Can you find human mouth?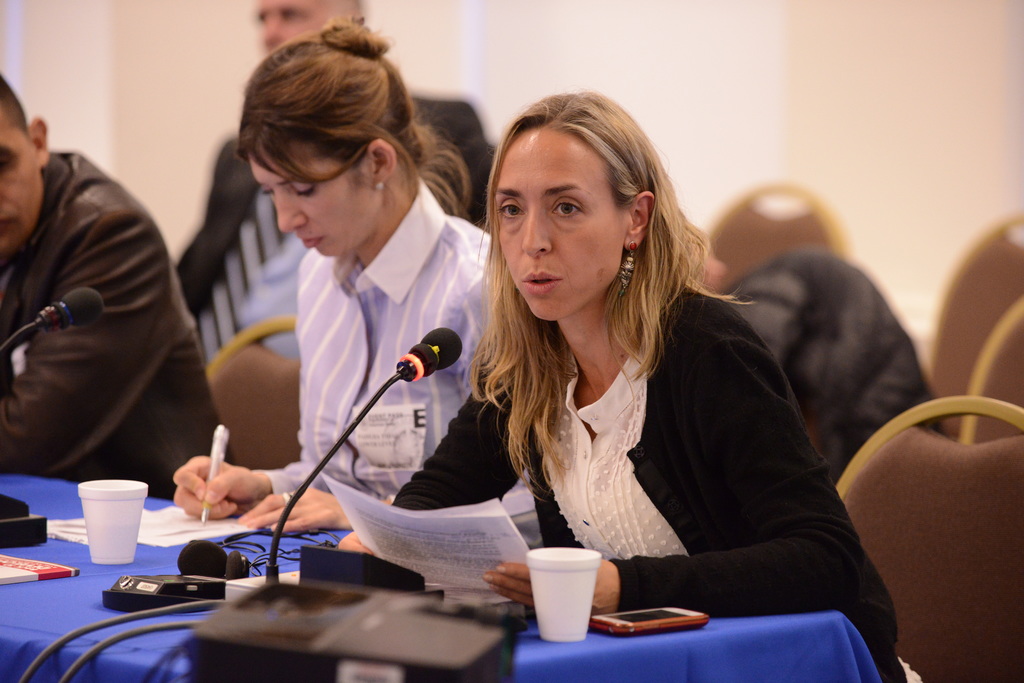
Yes, bounding box: pyautogui.locateOnScreen(301, 237, 324, 250).
